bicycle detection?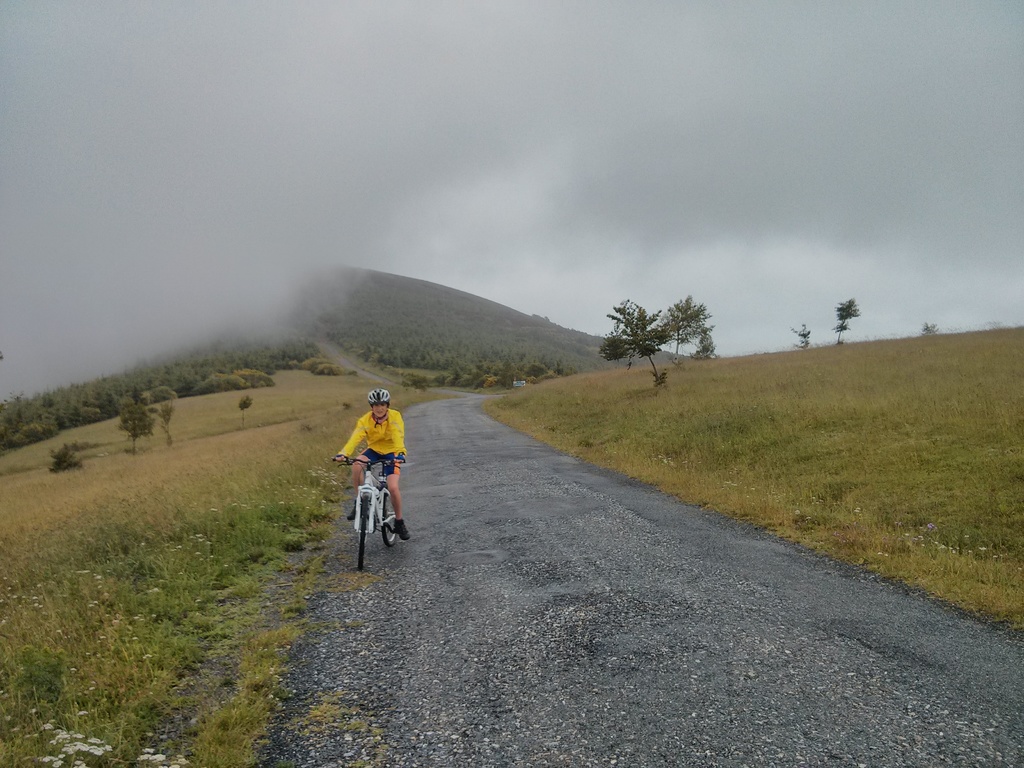
select_region(335, 447, 404, 571)
